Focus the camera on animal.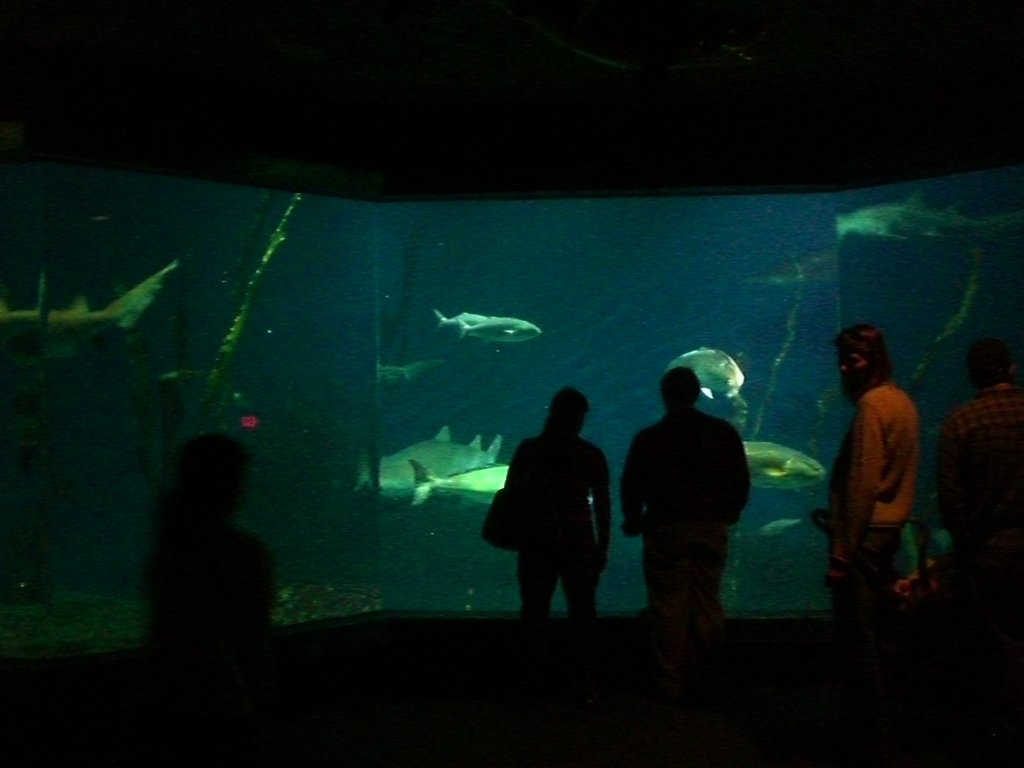
Focus region: bbox=(402, 456, 596, 509).
